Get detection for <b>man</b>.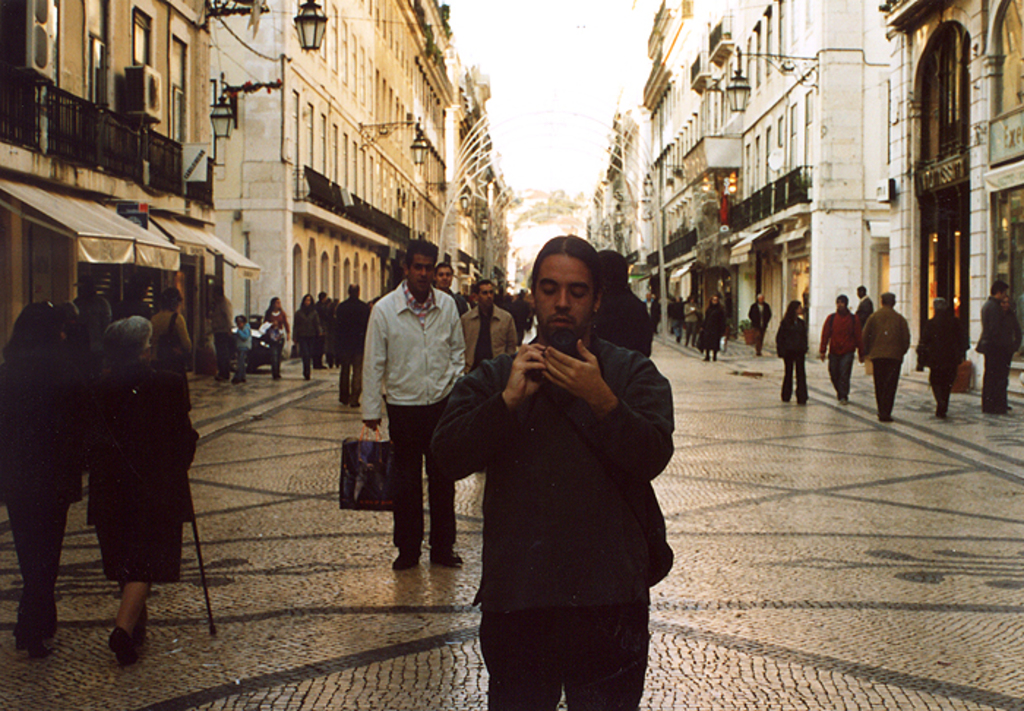
Detection: [left=300, top=293, right=310, bottom=369].
